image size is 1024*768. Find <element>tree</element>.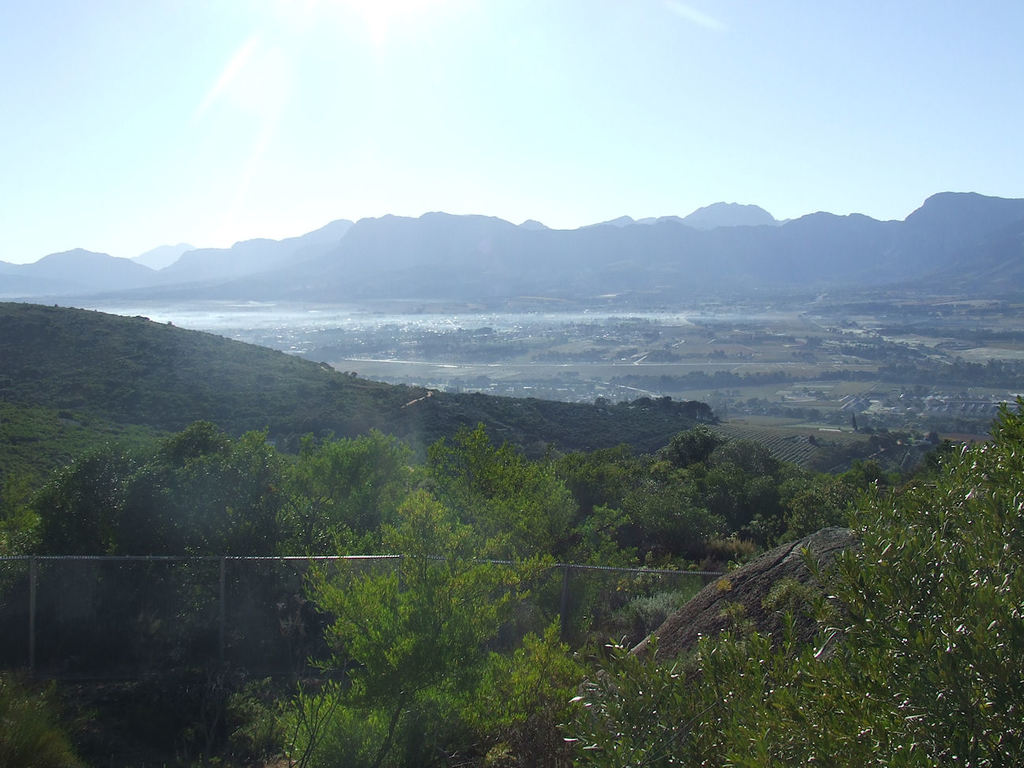
(425, 421, 574, 629).
